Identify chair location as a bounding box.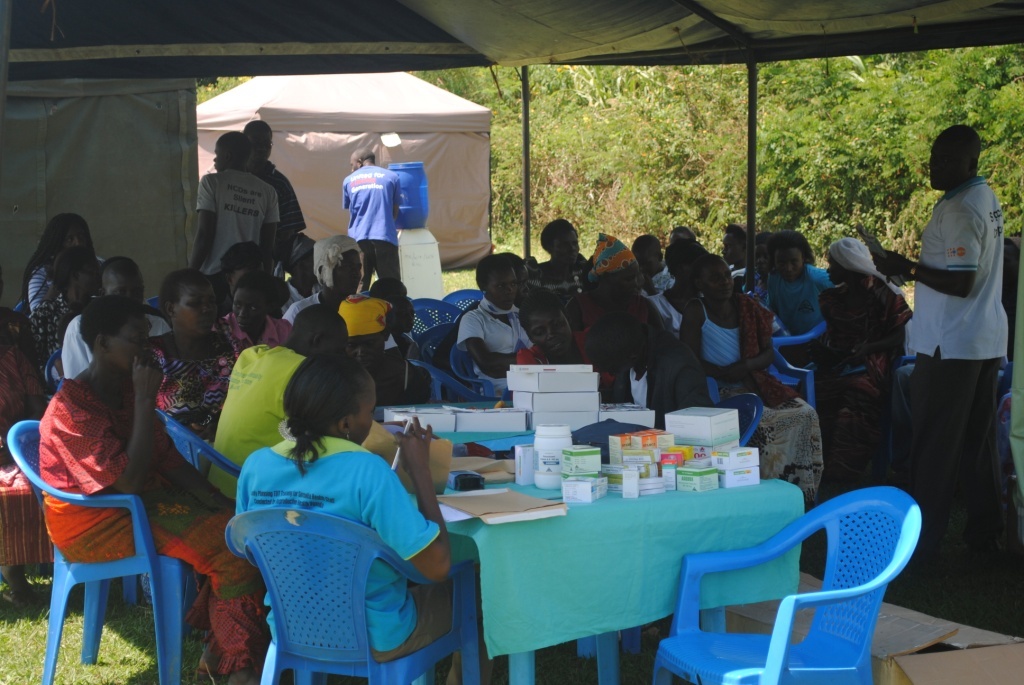
[x1=403, y1=295, x2=467, y2=346].
